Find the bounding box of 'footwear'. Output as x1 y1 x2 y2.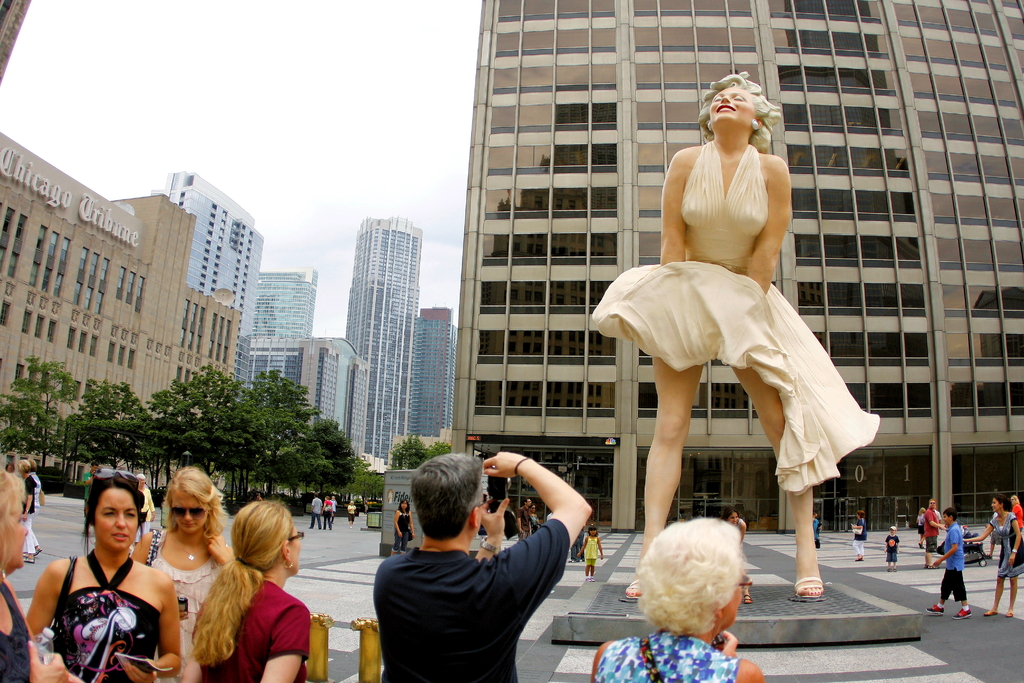
792 571 827 600.
